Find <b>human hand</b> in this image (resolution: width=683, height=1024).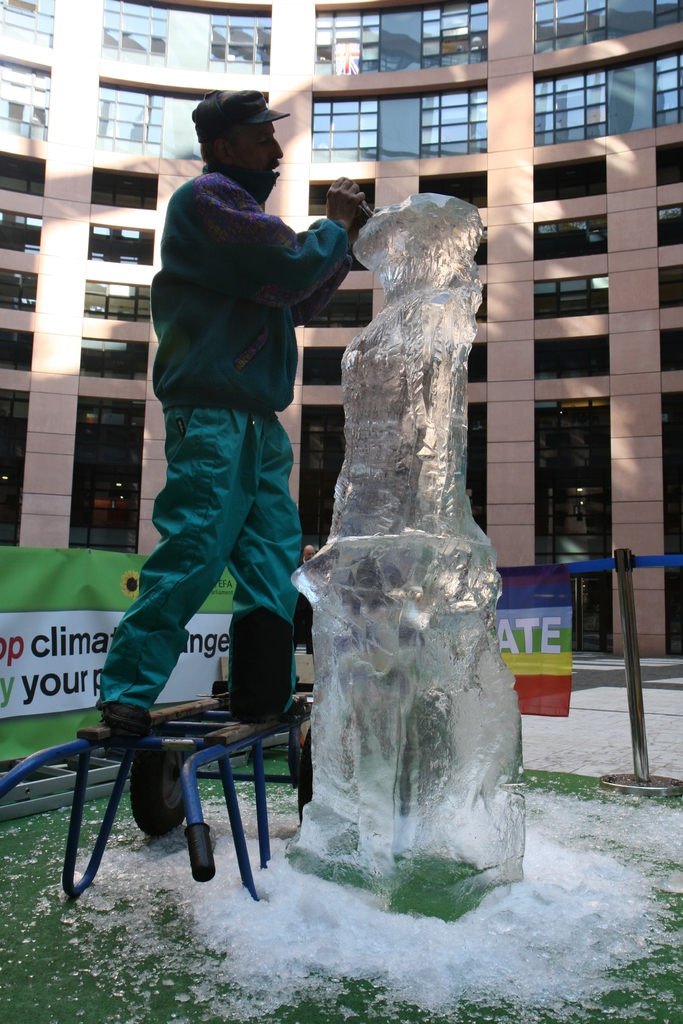
(x1=350, y1=199, x2=369, y2=244).
